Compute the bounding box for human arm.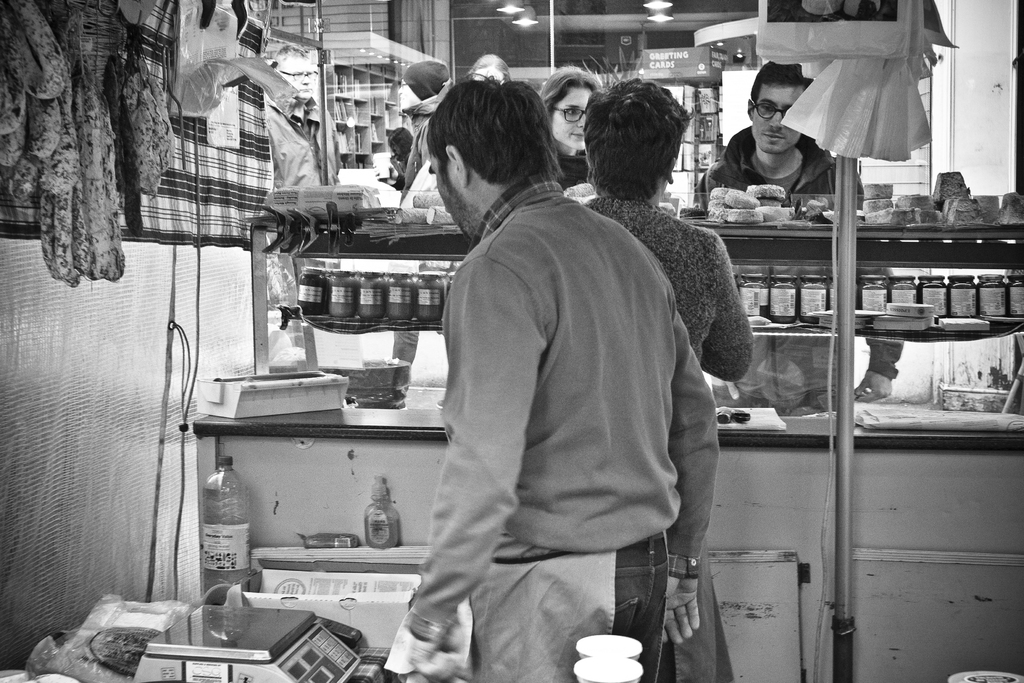
(421, 119, 438, 190).
